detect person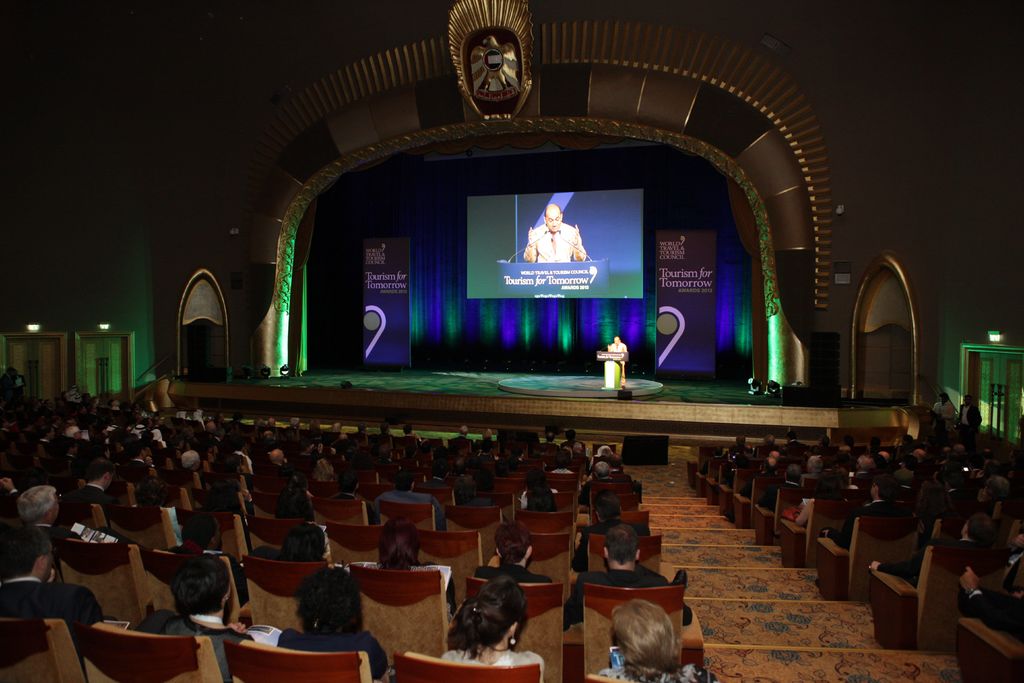
{"left": 0, "top": 526, "right": 99, "bottom": 657}
